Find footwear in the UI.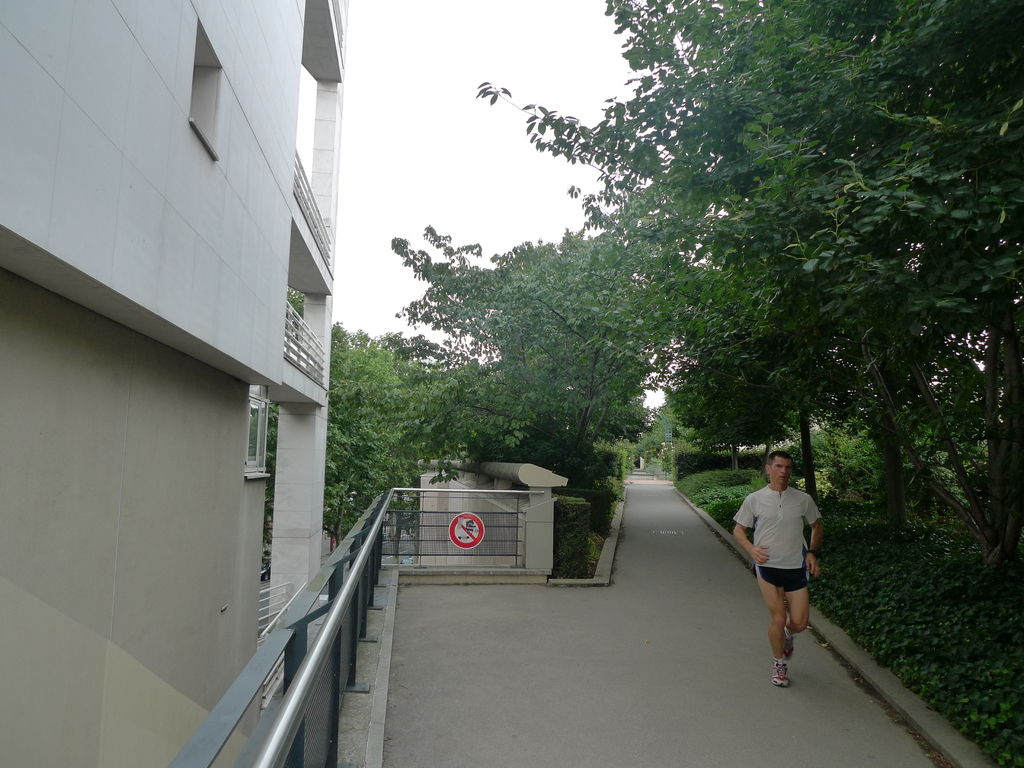
UI element at 782 634 795 658.
